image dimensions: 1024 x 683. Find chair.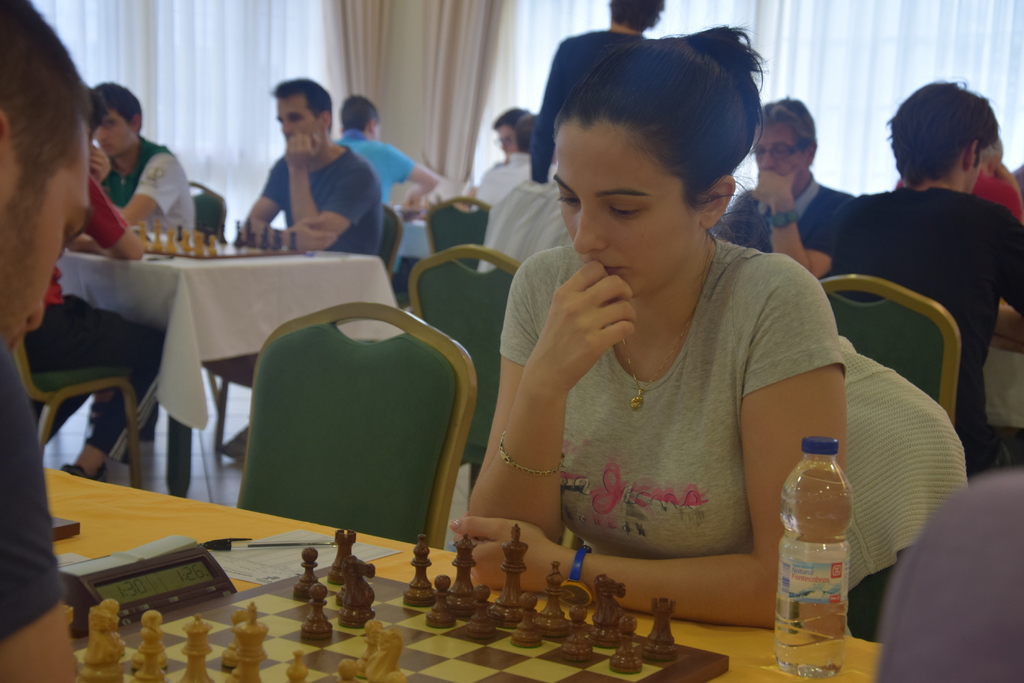
bbox=[428, 195, 493, 275].
